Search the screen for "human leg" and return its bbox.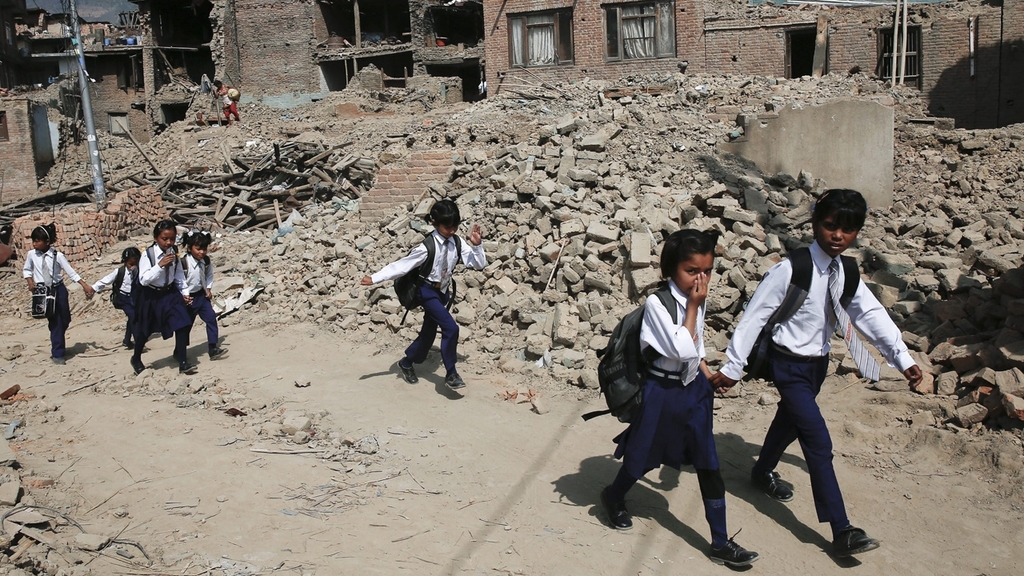
Found: rect(600, 402, 645, 531).
